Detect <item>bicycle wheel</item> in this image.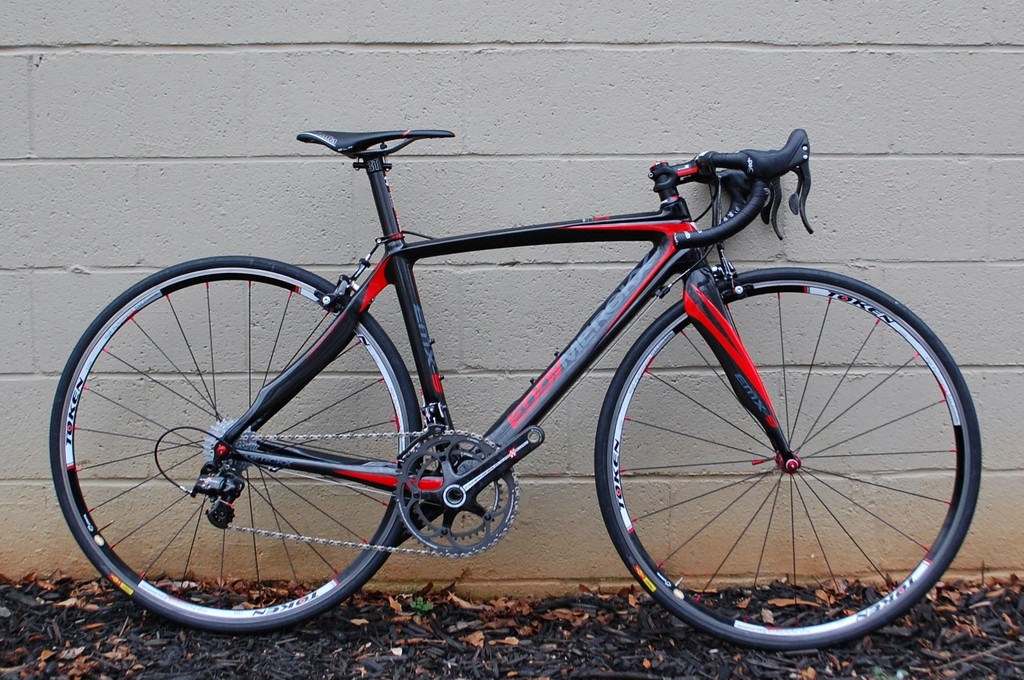
Detection: l=591, t=266, r=980, b=652.
